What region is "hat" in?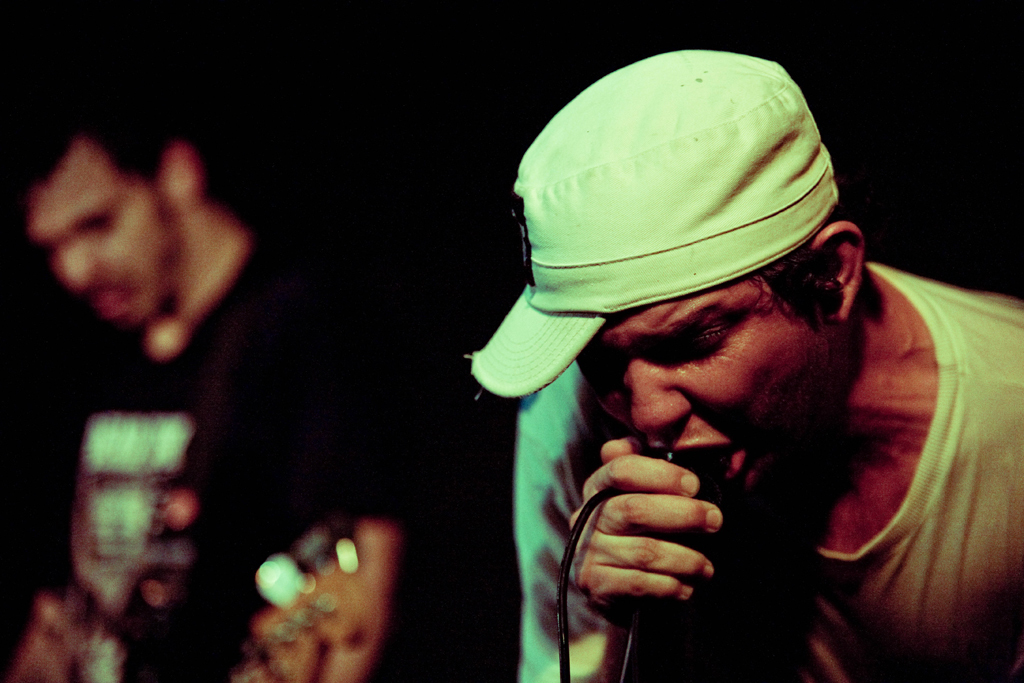
[469, 50, 839, 399].
